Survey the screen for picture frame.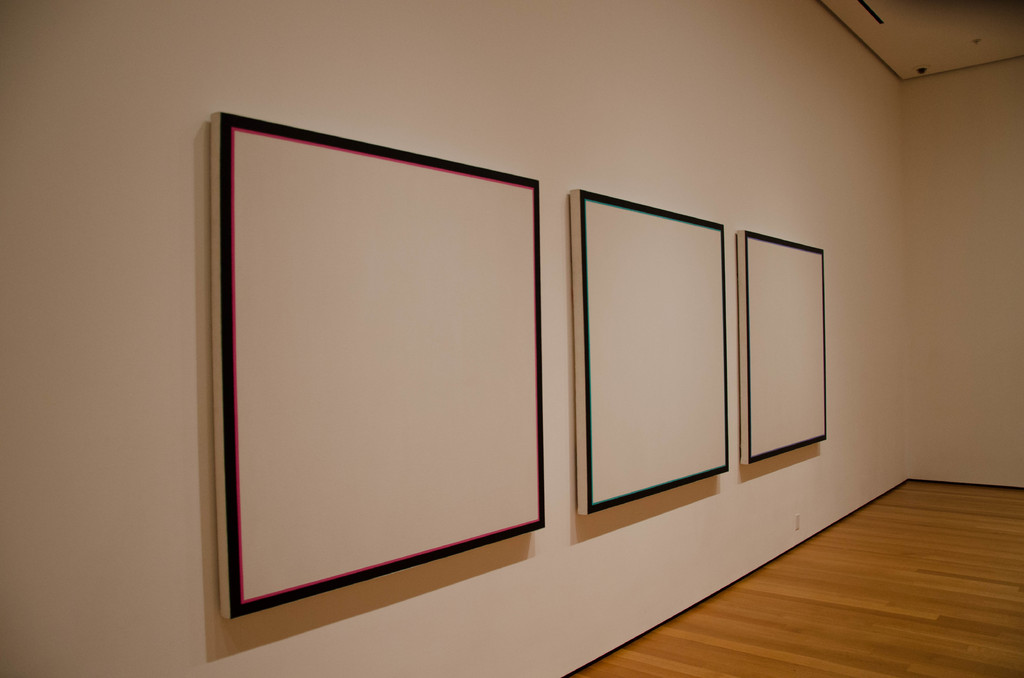
Survey found: rect(222, 107, 545, 617).
